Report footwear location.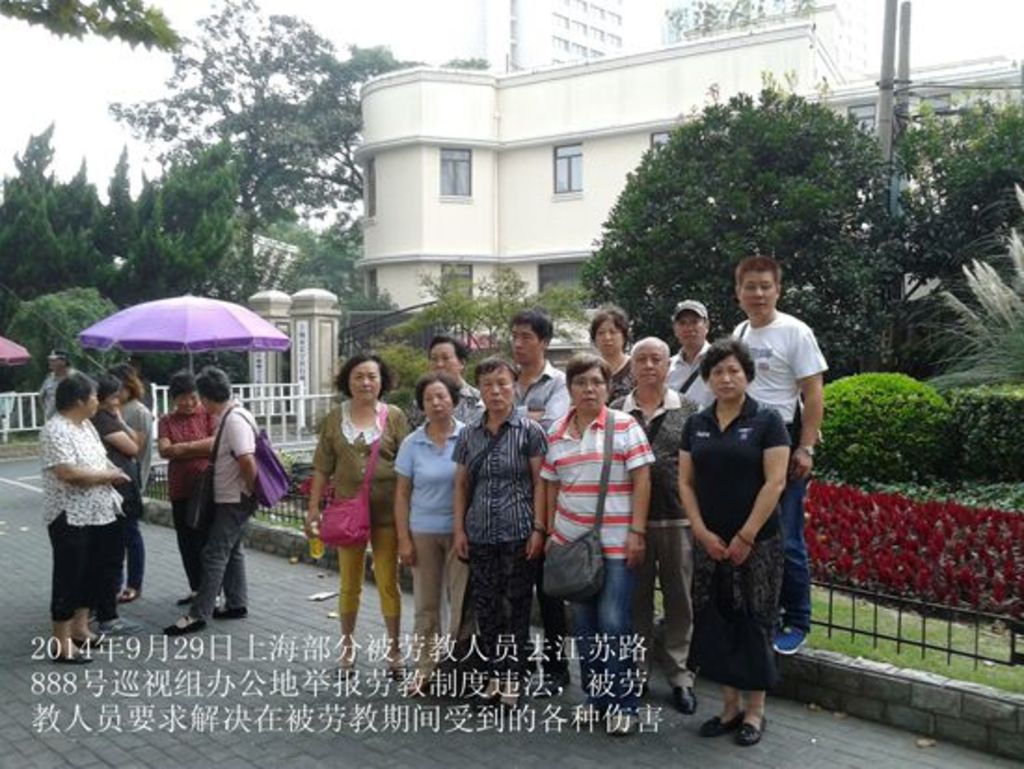
Report: x1=611, y1=715, x2=637, y2=732.
